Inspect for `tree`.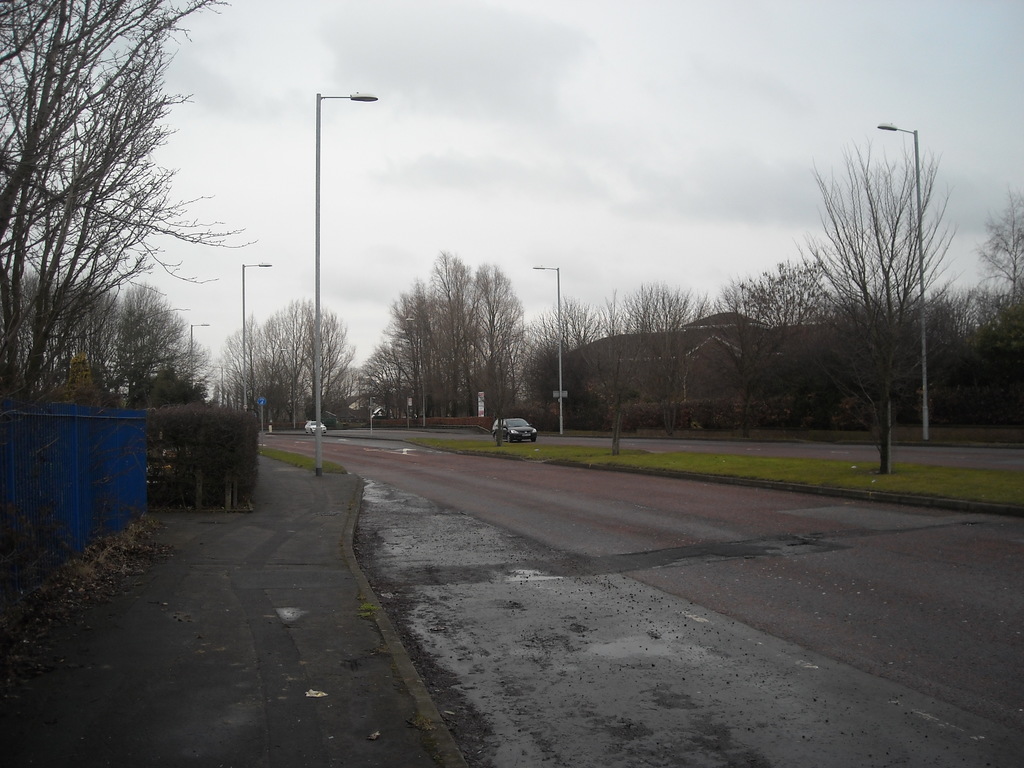
Inspection: 598/285/649/454.
